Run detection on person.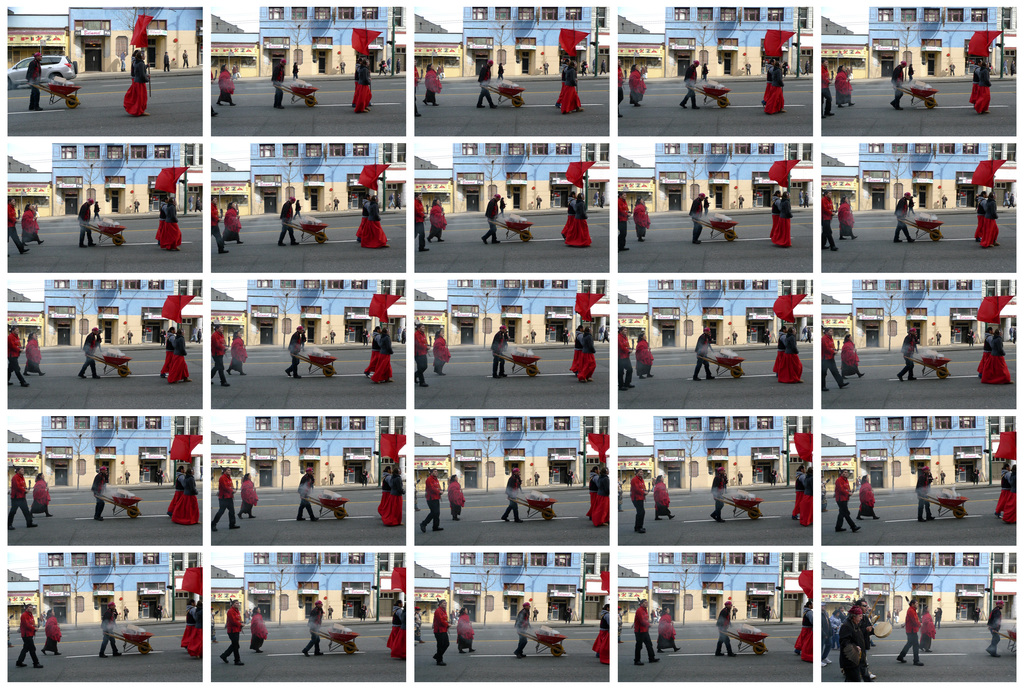
Result: {"left": 121, "top": 468, "right": 129, "bottom": 483}.
